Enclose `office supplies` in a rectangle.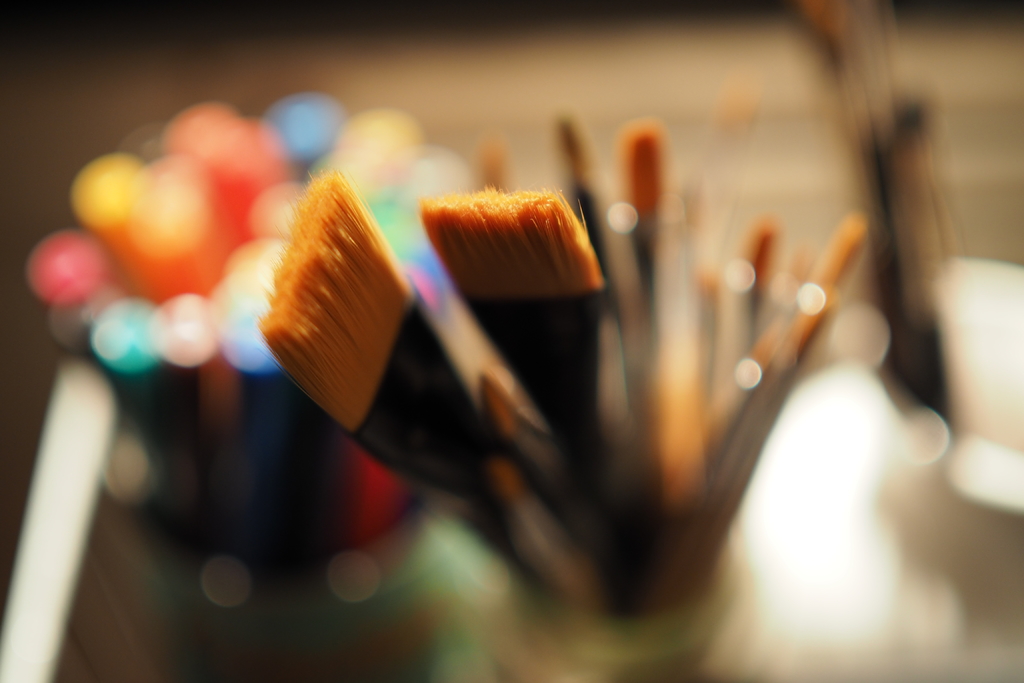
[344, 104, 420, 161].
